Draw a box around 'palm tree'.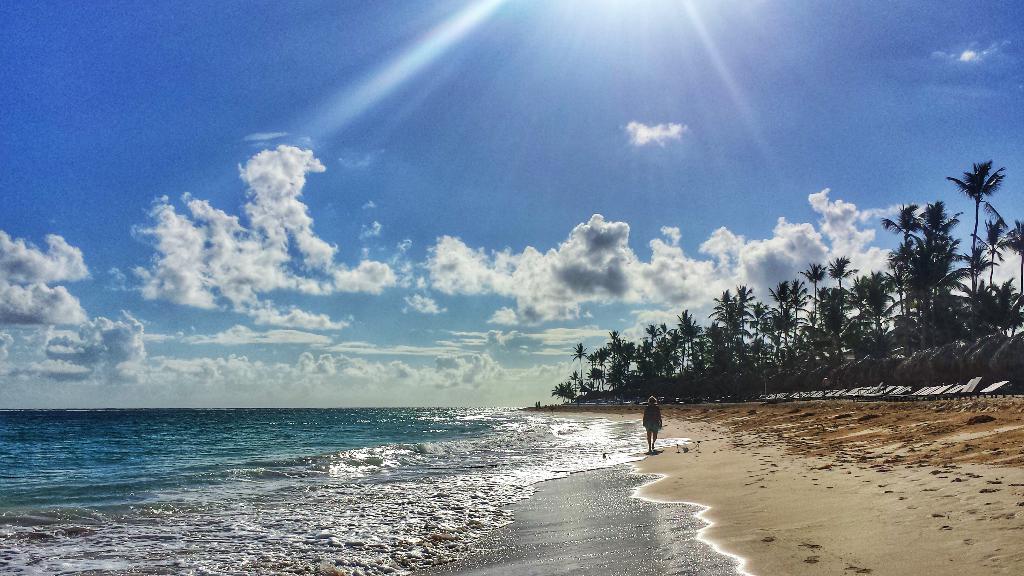
l=650, t=322, r=664, b=388.
